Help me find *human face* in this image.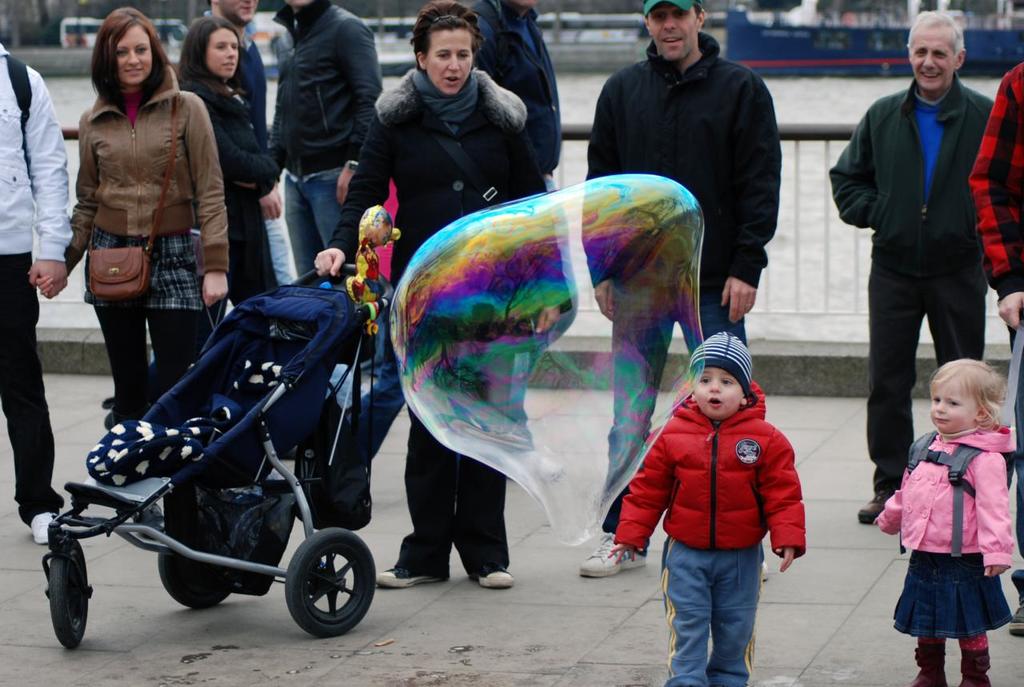
Found it: <box>426,28,474,99</box>.
